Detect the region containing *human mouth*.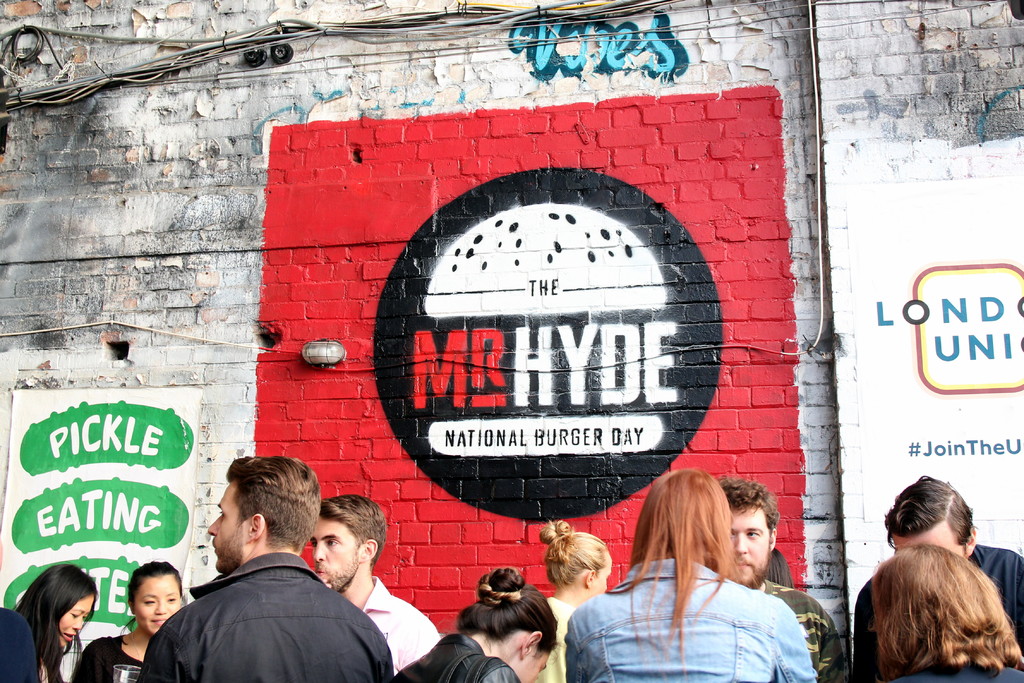
bbox=(61, 633, 77, 644).
